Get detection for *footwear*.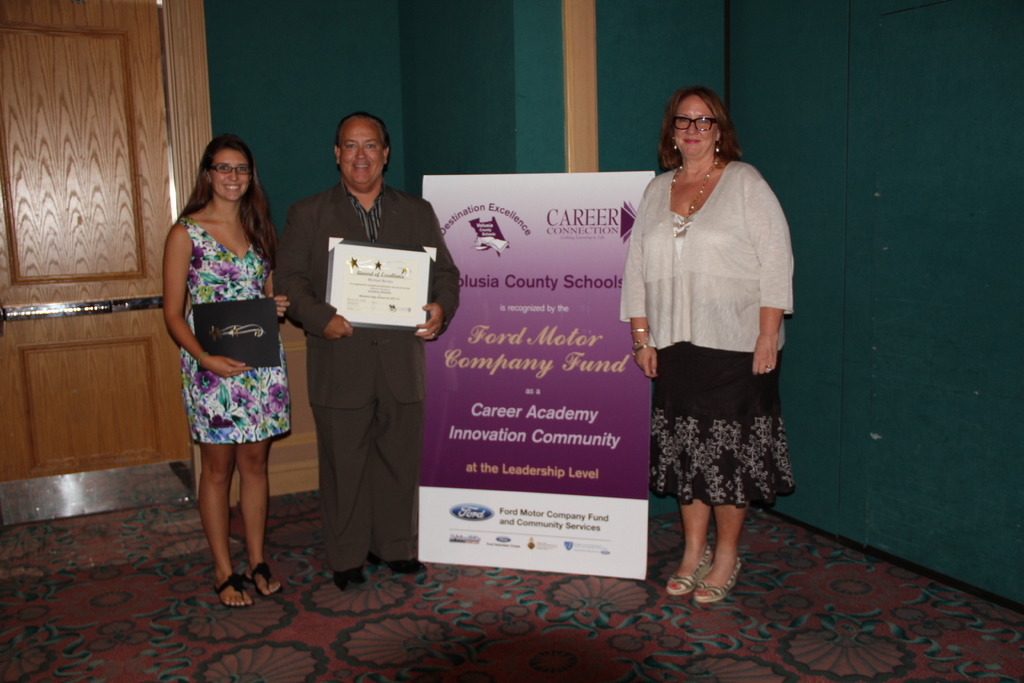
Detection: locate(329, 568, 367, 593).
